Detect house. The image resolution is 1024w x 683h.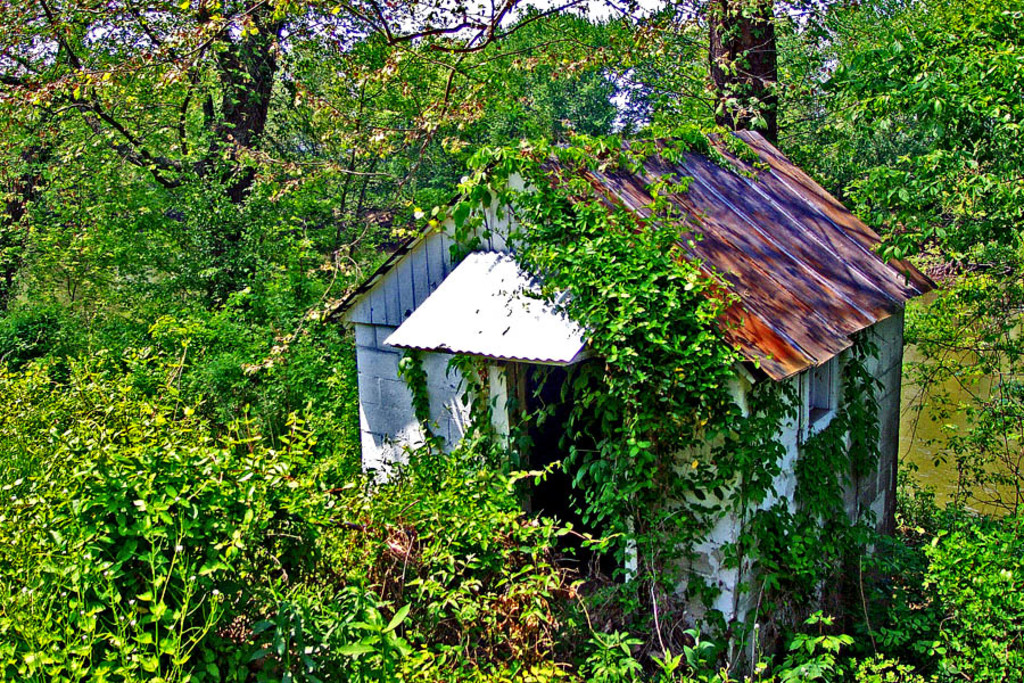
175/51/943/627.
